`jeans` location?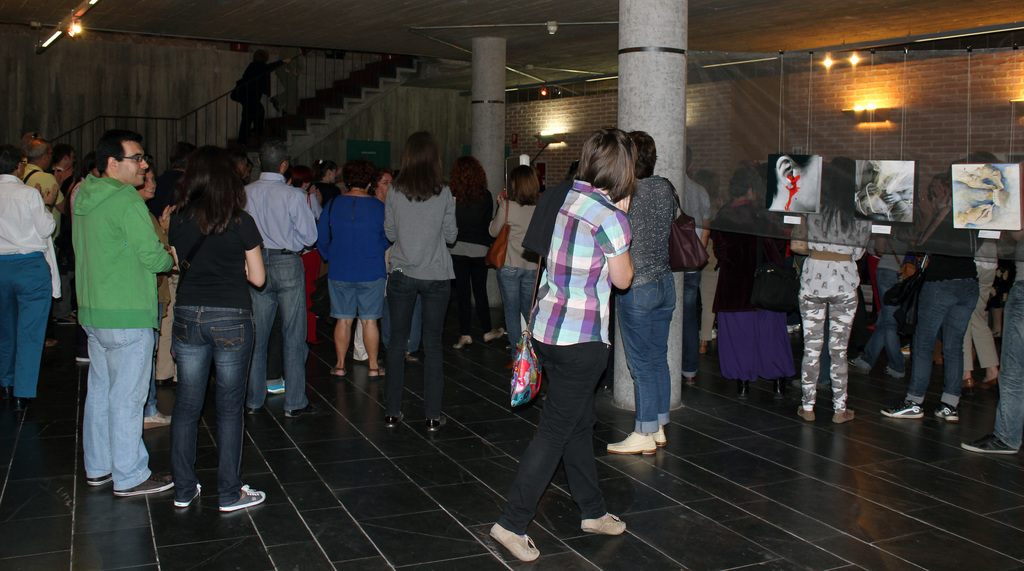
{"left": 252, "top": 248, "right": 306, "bottom": 410}
